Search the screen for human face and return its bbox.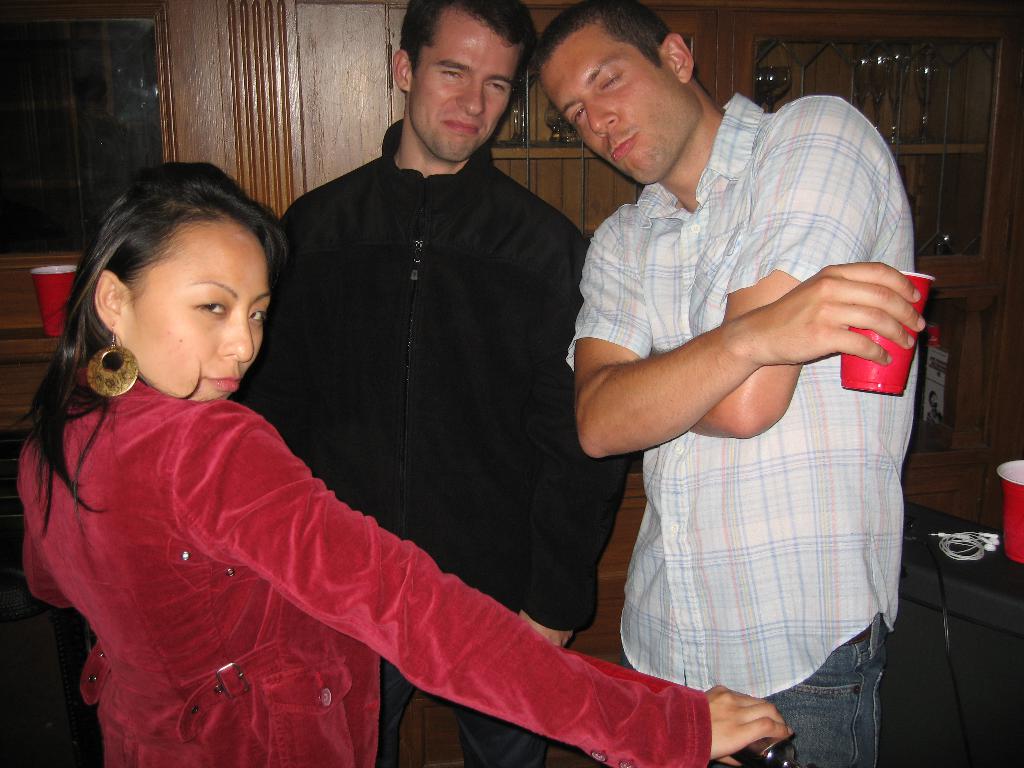
Found: 410, 19, 518, 164.
